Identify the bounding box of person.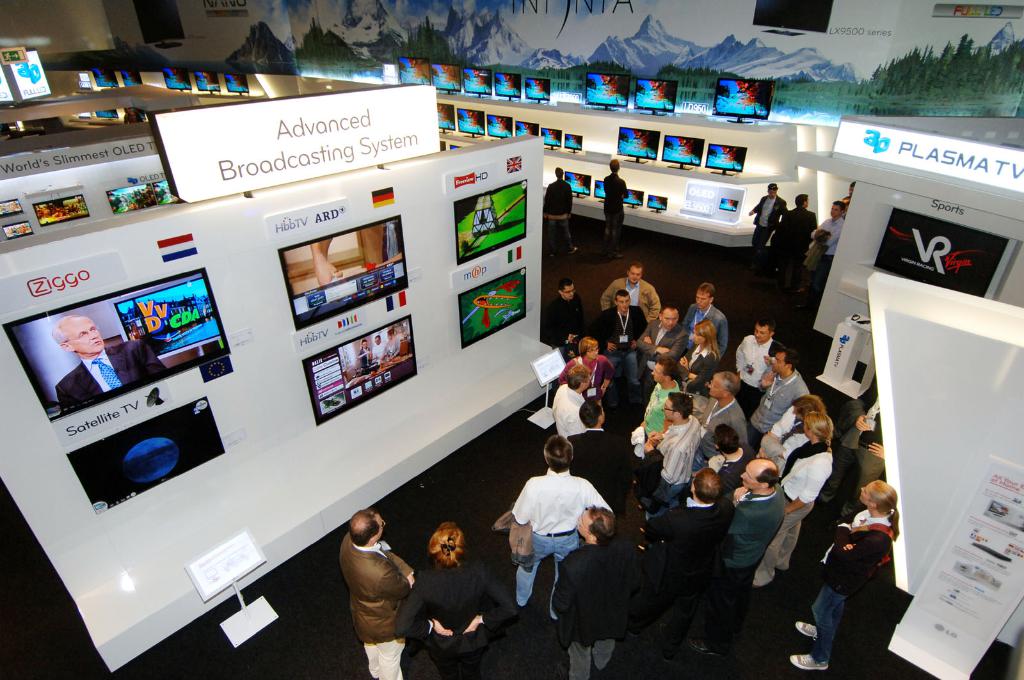
region(788, 480, 902, 667).
